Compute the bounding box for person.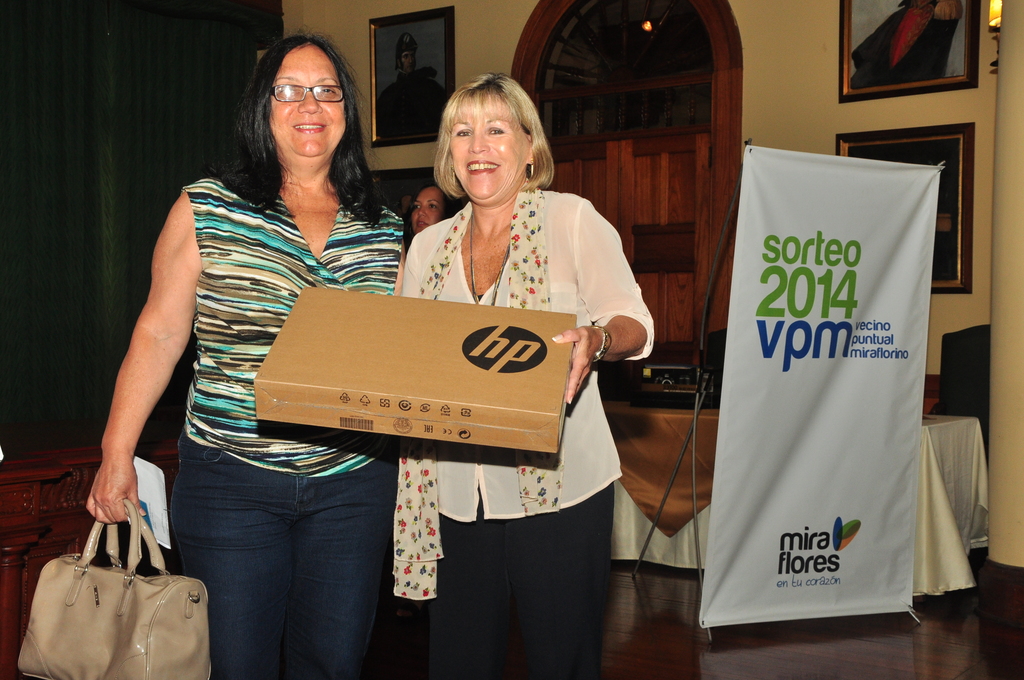
pyautogui.locateOnScreen(397, 177, 459, 323).
